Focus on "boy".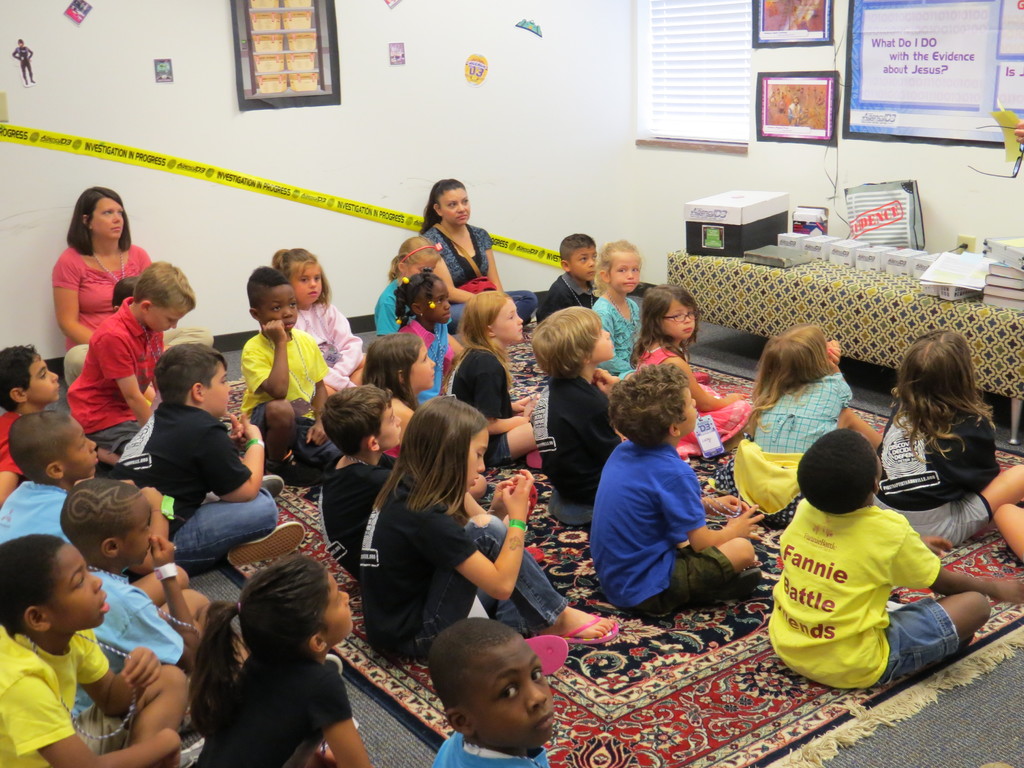
Focused at <box>770,436,1021,692</box>.
